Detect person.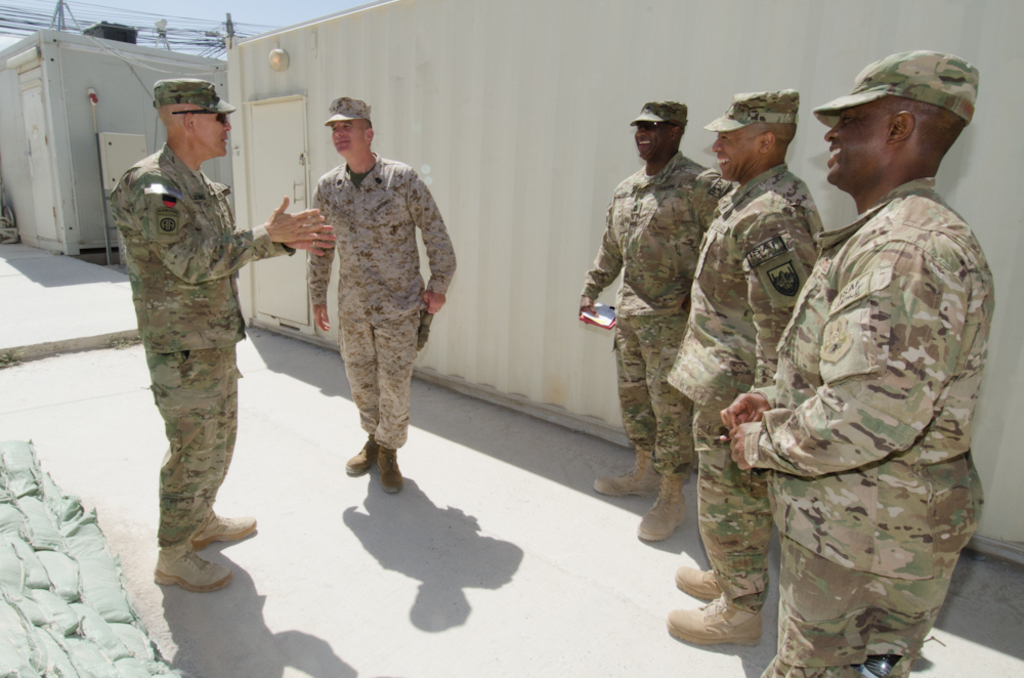
Detected at 305, 94, 459, 496.
